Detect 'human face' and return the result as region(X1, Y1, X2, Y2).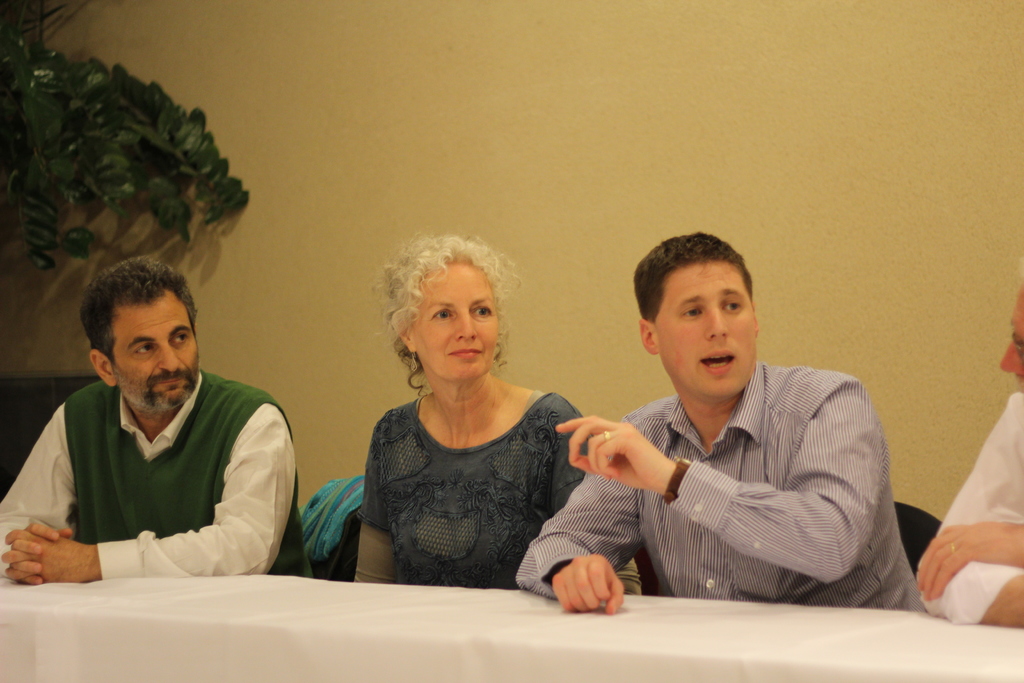
region(410, 255, 503, 375).
